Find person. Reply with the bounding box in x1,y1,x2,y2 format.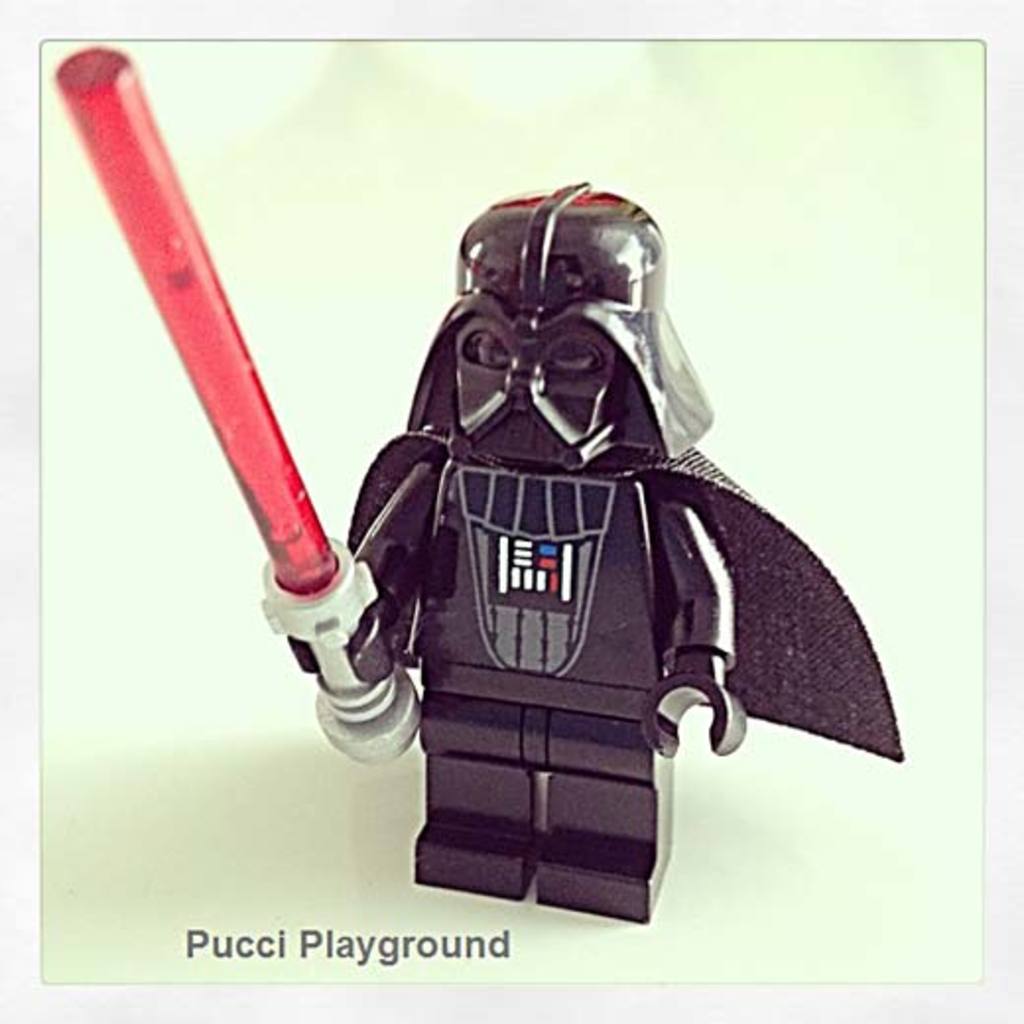
282,100,914,912.
